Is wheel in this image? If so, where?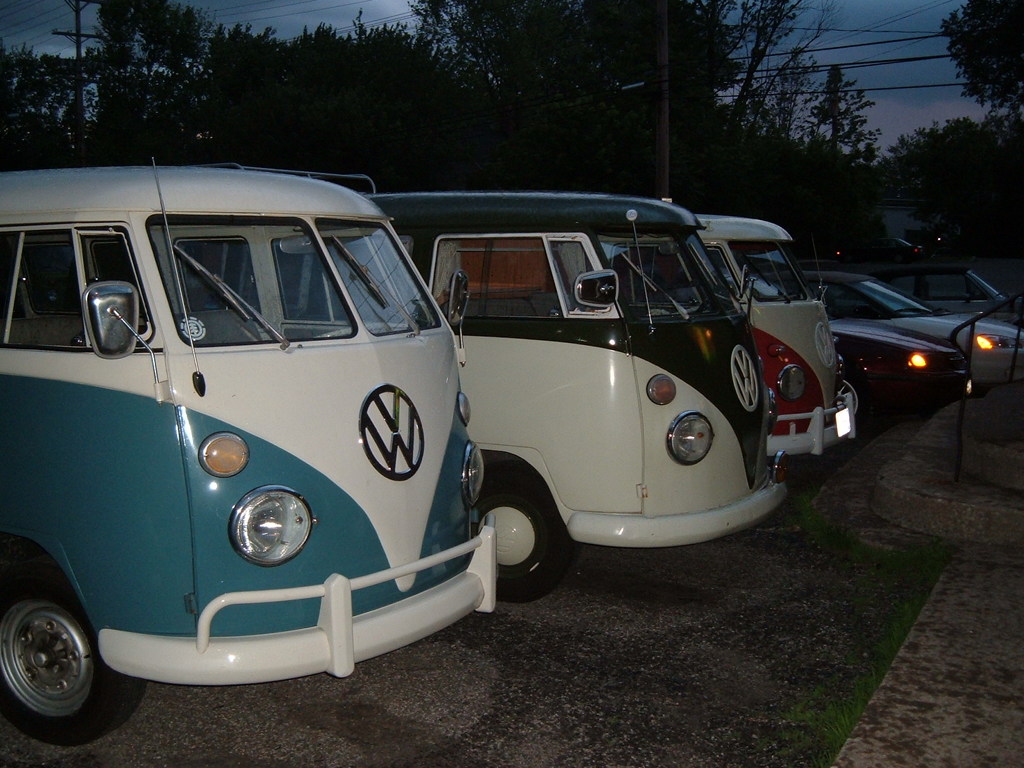
Yes, at <box>470,459,574,603</box>.
